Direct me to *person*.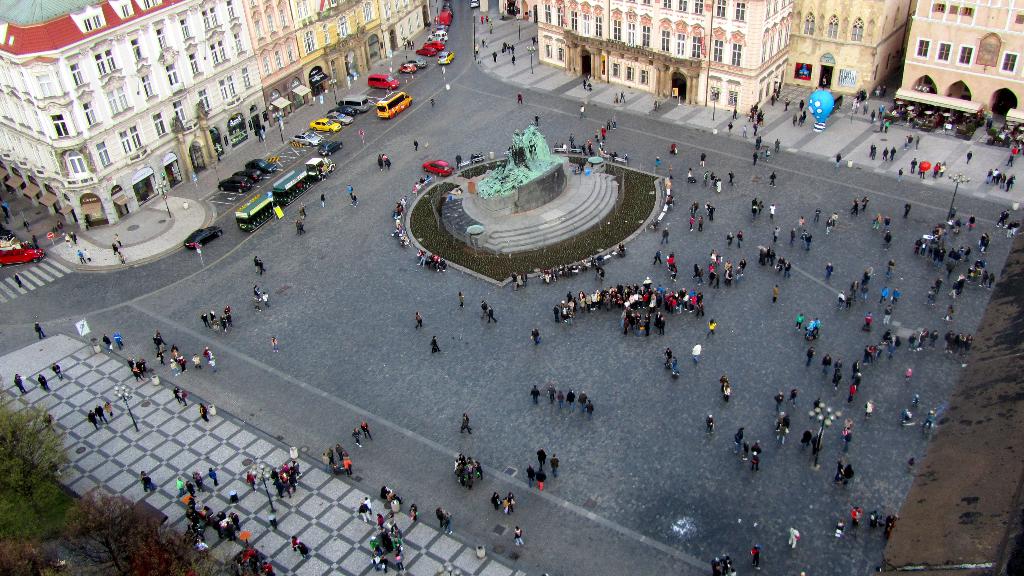
Direction: 685:174:690:182.
